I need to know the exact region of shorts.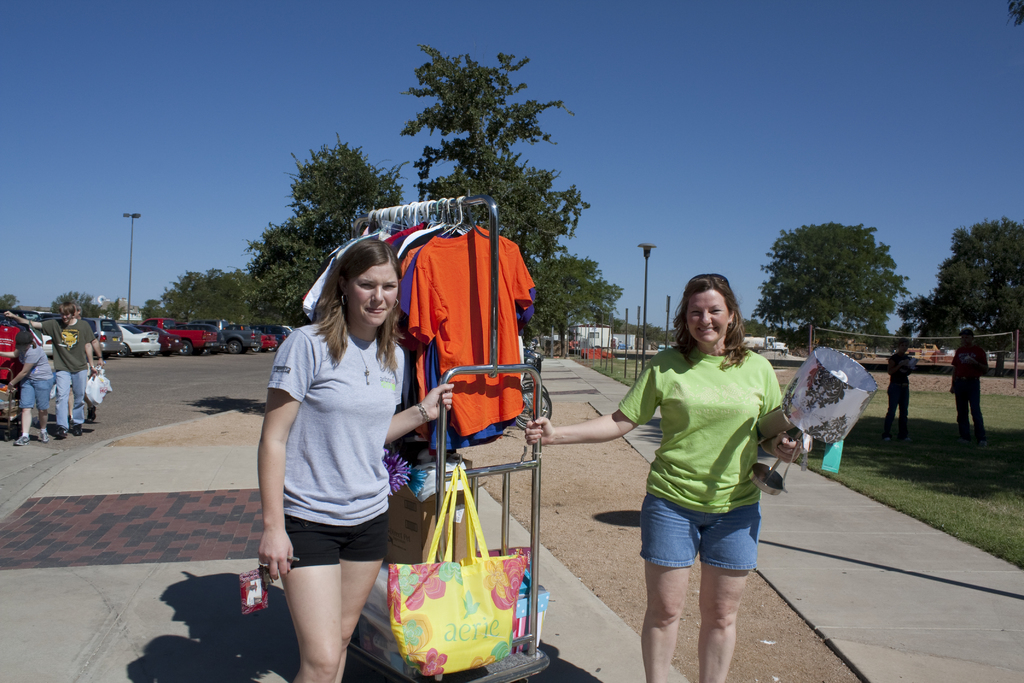
Region: crop(639, 496, 760, 571).
